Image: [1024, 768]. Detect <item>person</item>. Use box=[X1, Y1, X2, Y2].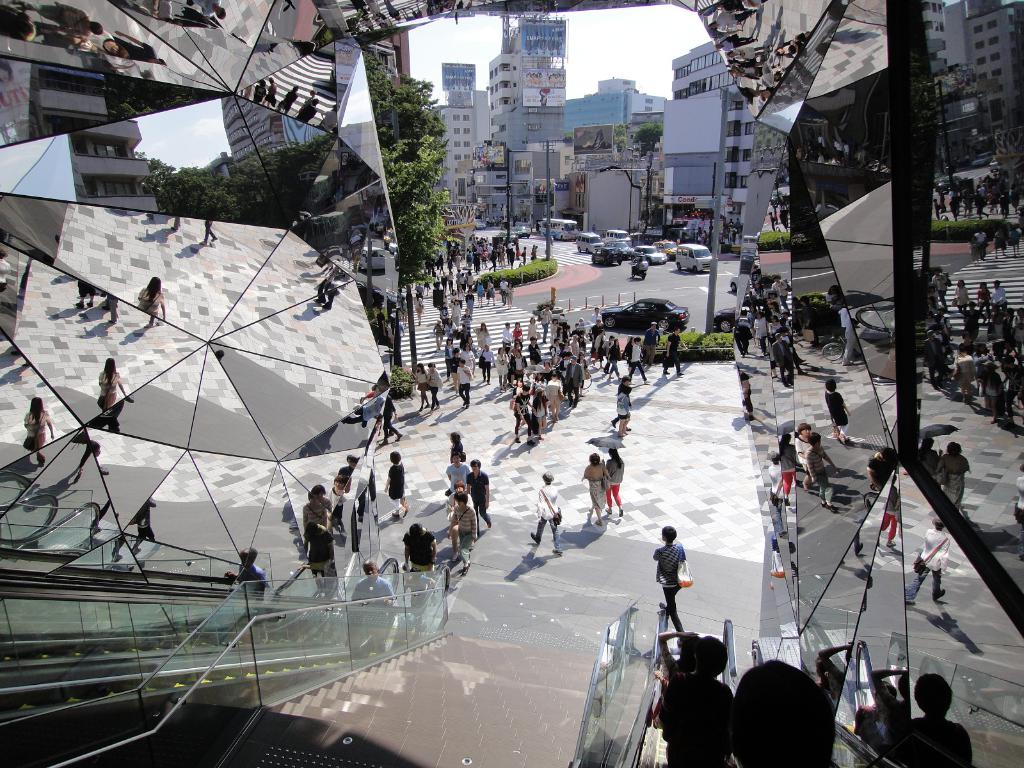
box=[604, 331, 614, 364].
